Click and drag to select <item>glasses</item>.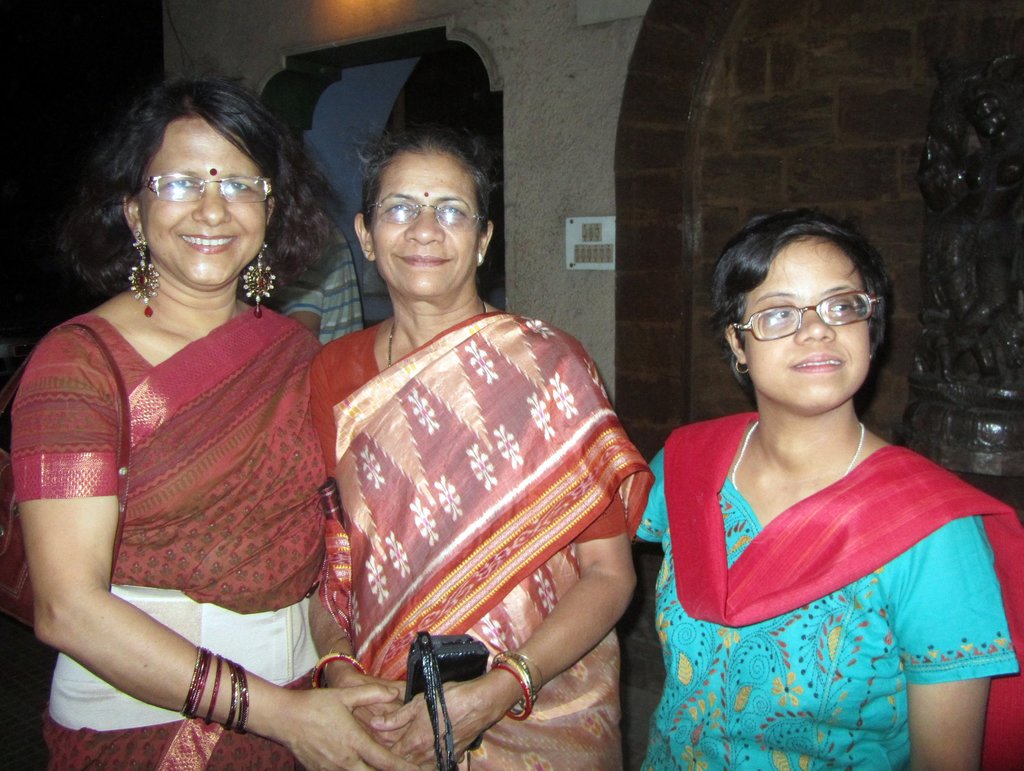
Selection: (369,195,484,230).
